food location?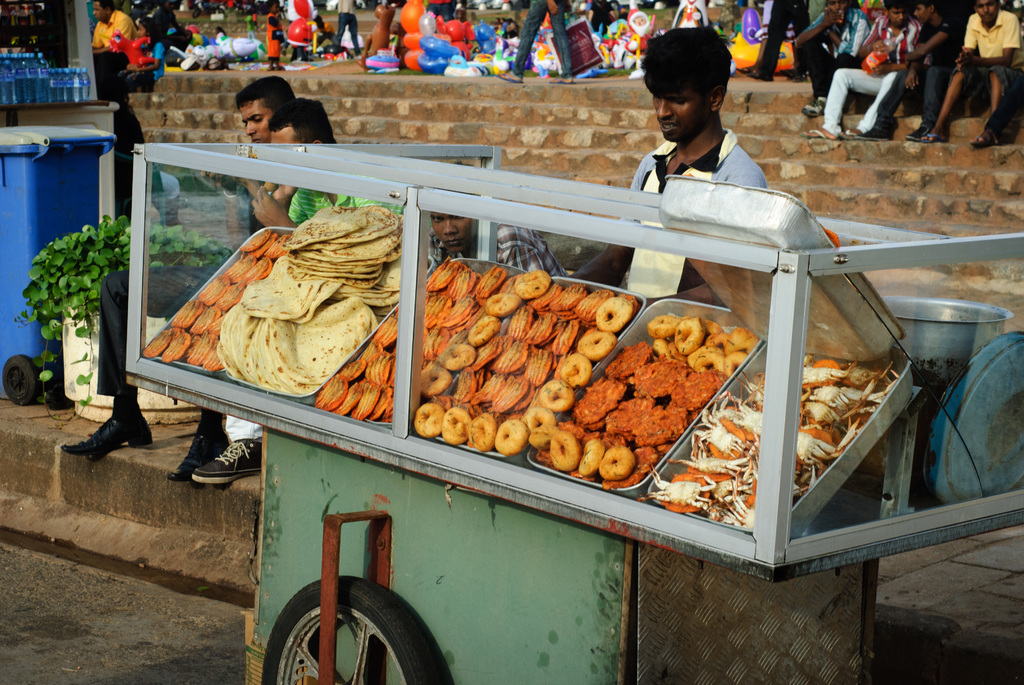
x1=575, y1=436, x2=606, y2=478
